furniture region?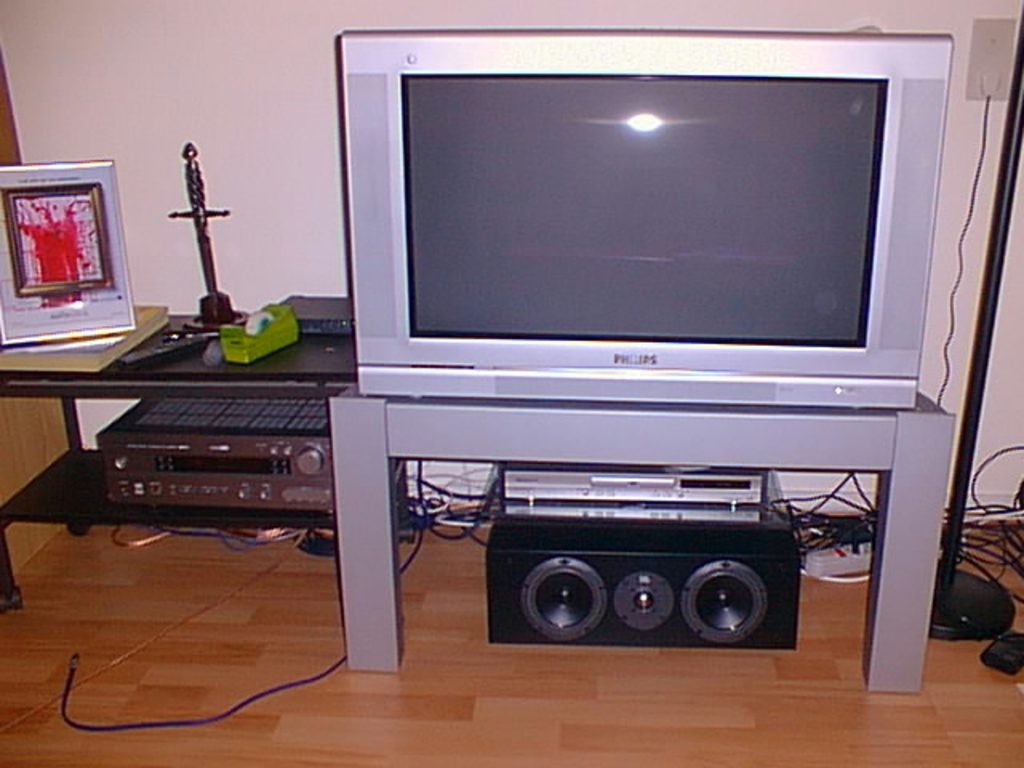
BBox(0, 310, 360, 616)
